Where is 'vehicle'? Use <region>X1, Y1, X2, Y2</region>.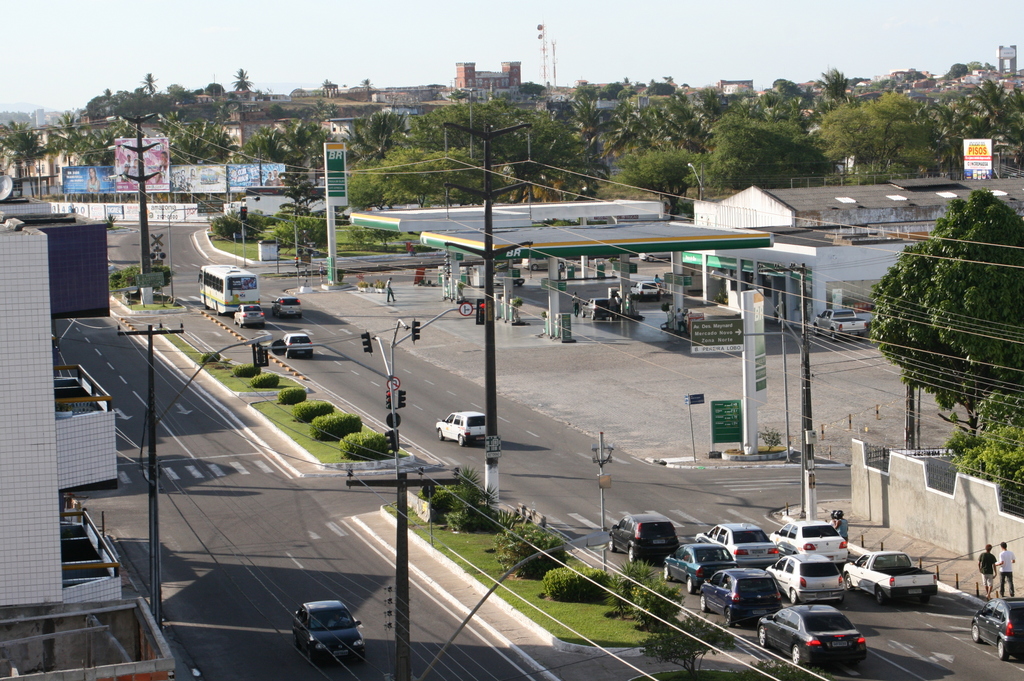
<region>636, 250, 671, 263</region>.
